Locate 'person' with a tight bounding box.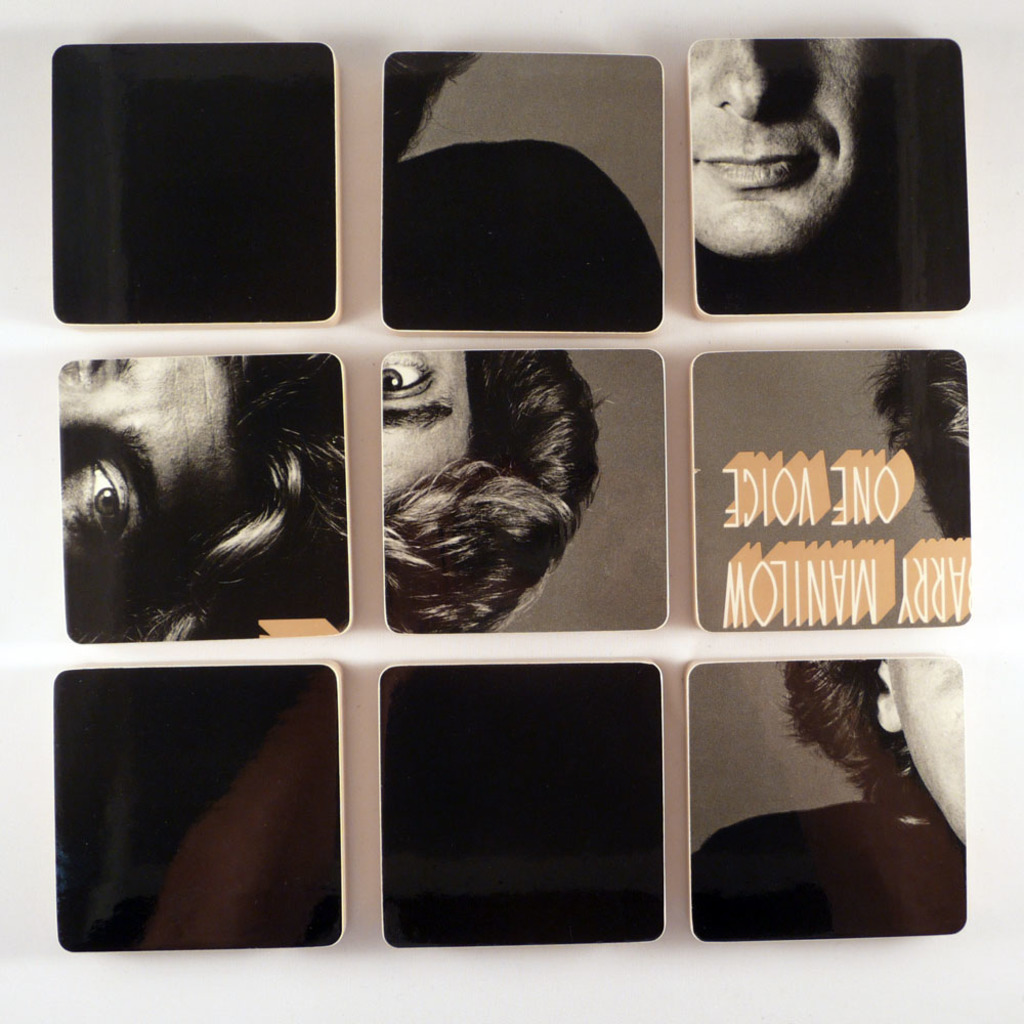
<bbox>688, 32, 896, 314</bbox>.
